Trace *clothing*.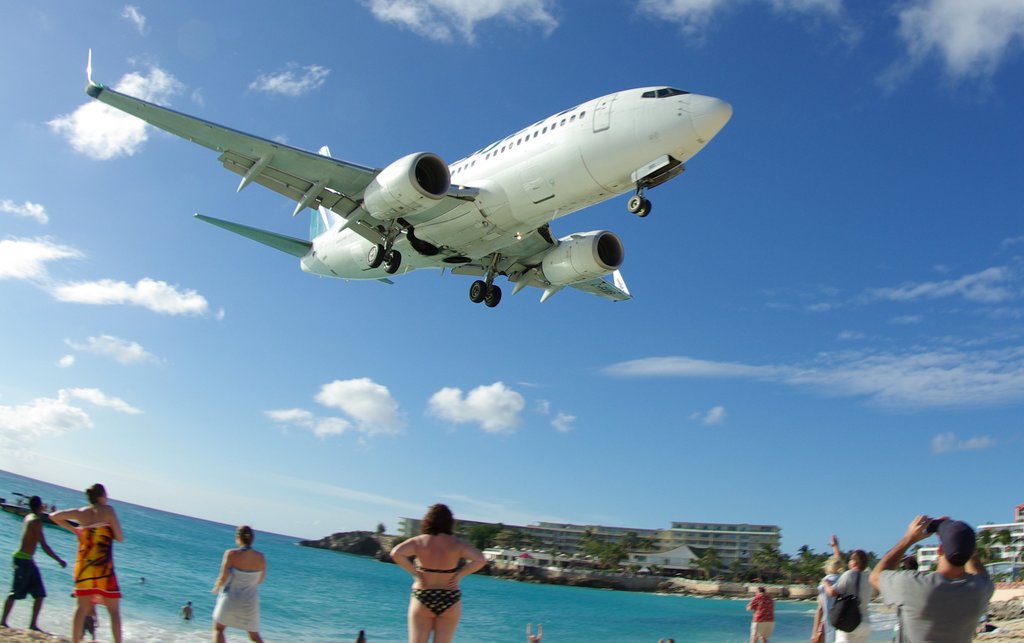
Traced to [15,549,44,603].
